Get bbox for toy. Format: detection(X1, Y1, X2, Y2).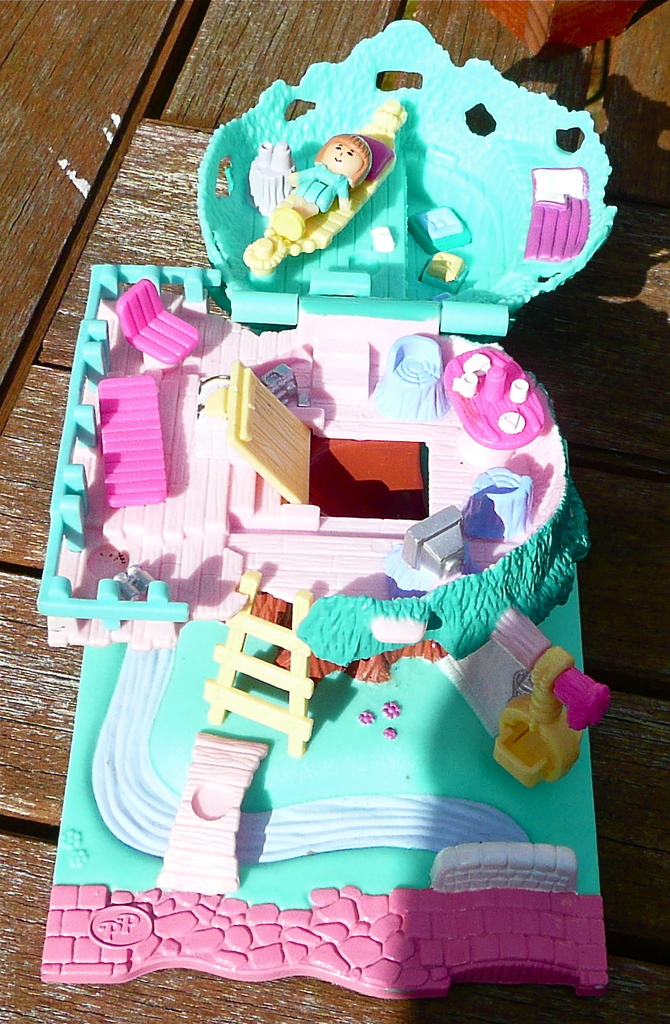
detection(27, 230, 620, 995).
